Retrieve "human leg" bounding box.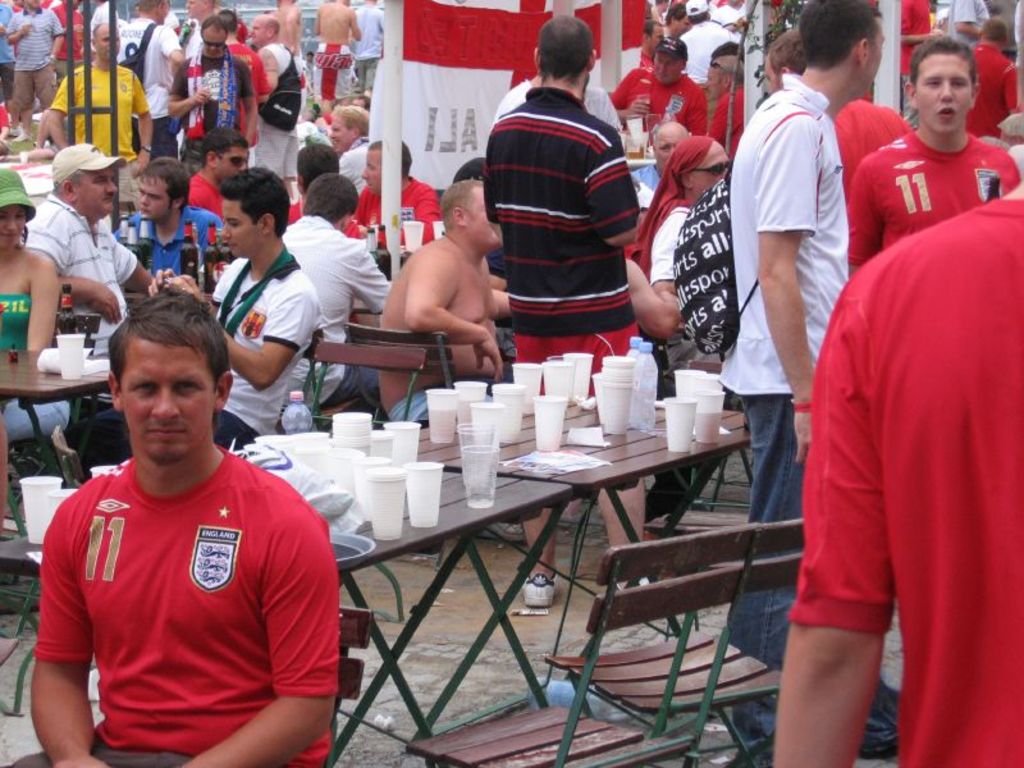
Bounding box: left=730, top=393, right=819, bottom=755.
